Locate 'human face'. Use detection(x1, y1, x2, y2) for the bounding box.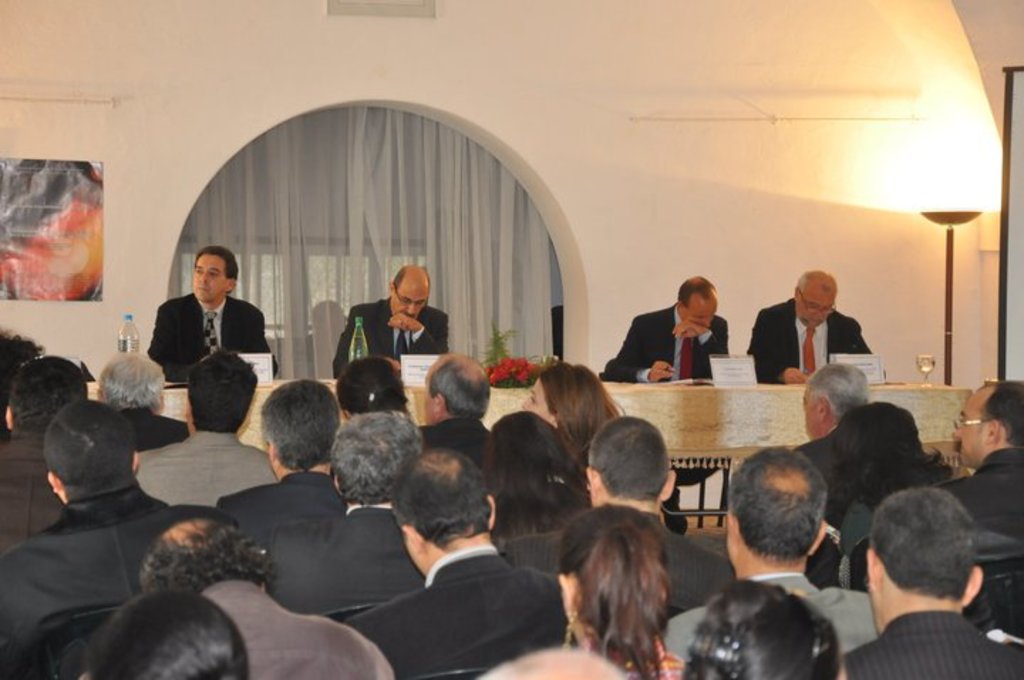
detection(686, 303, 714, 324).
